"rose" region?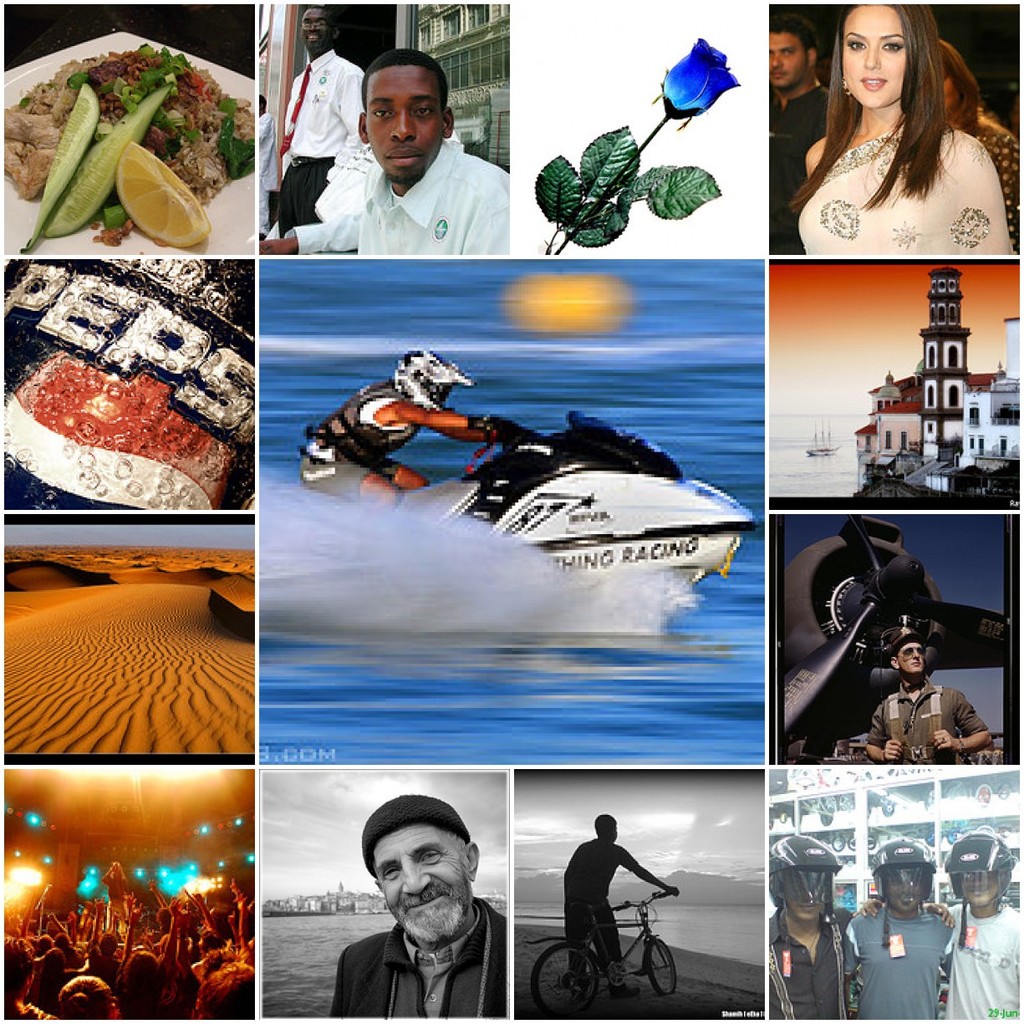
x1=657, y1=33, x2=746, y2=112
